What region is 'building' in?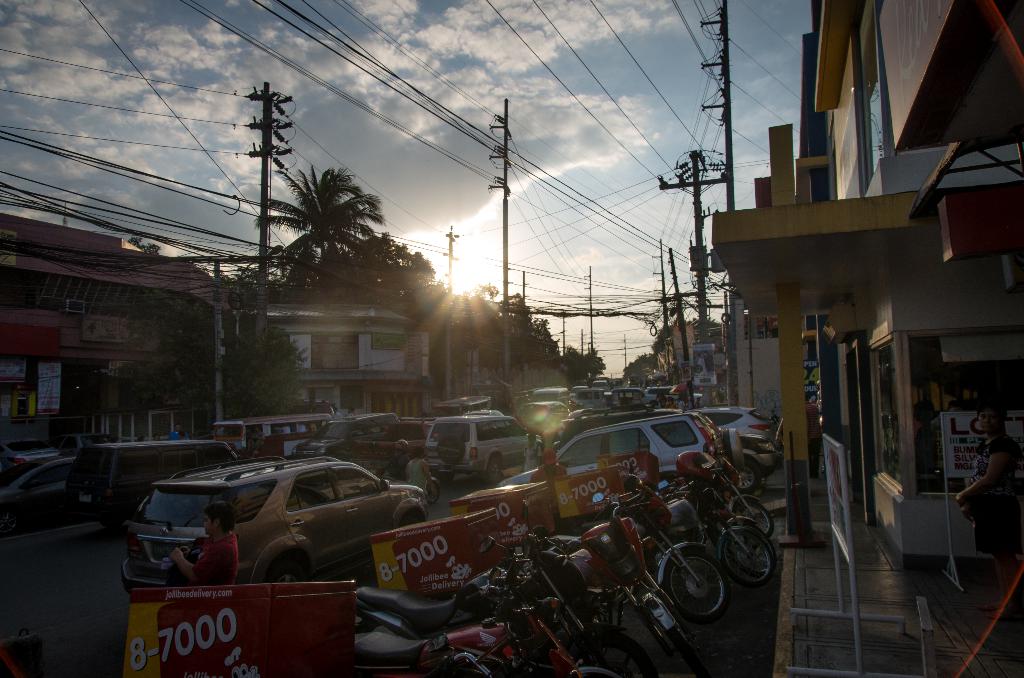
bbox(0, 209, 236, 441).
